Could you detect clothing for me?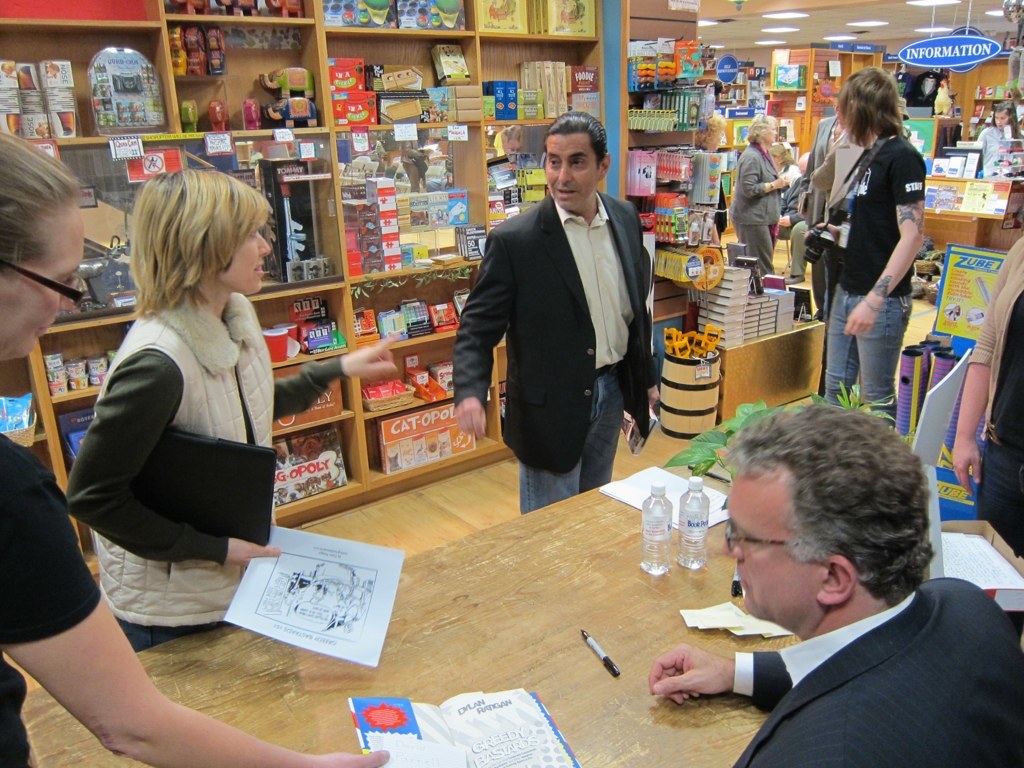
Detection result: detection(727, 140, 785, 277).
